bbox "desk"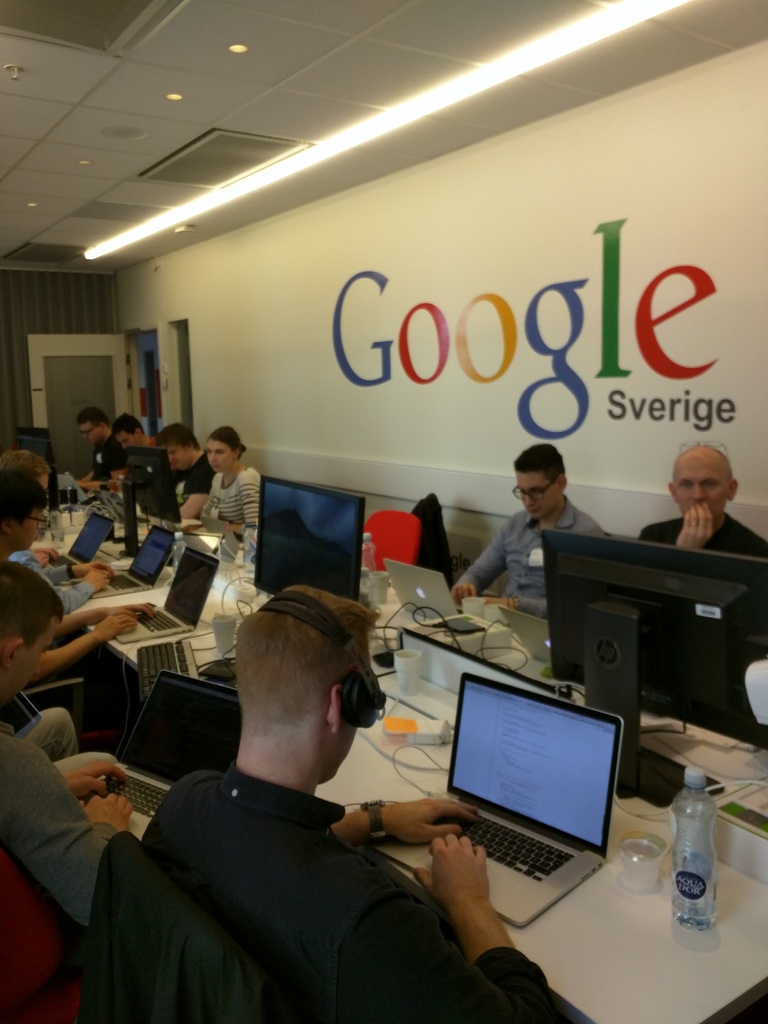
crop(92, 595, 765, 1018)
